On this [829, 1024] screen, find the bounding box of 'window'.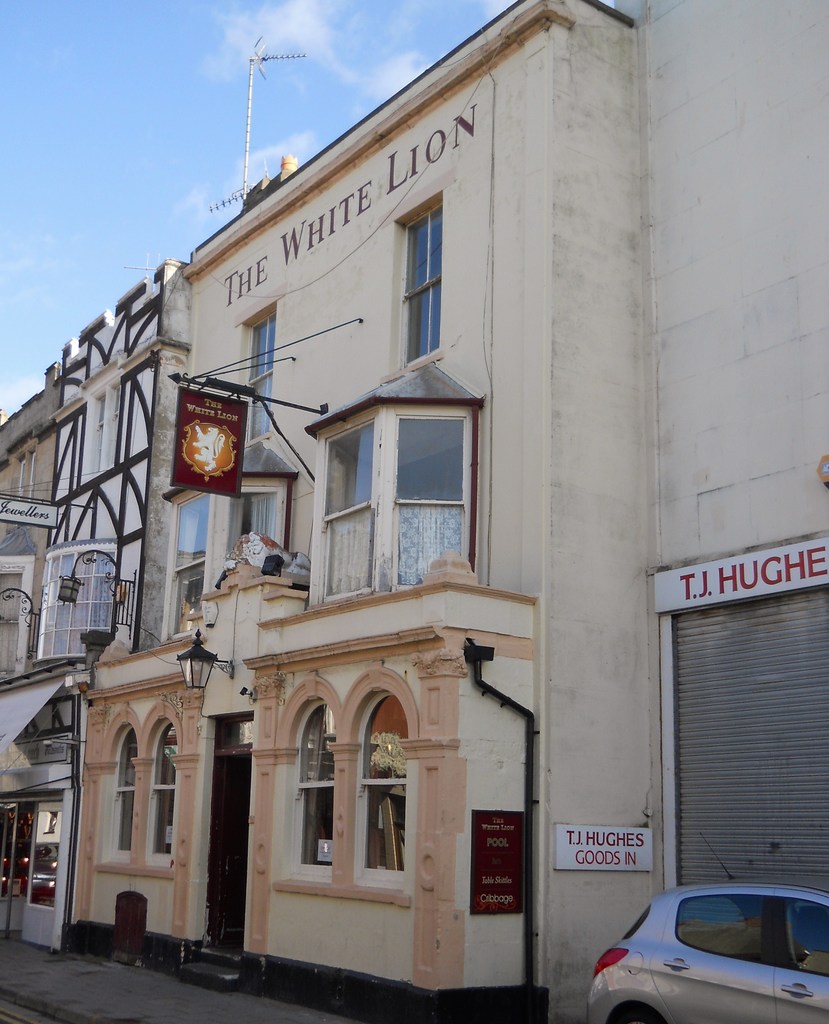
Bounding box: 149:729:173:860.
